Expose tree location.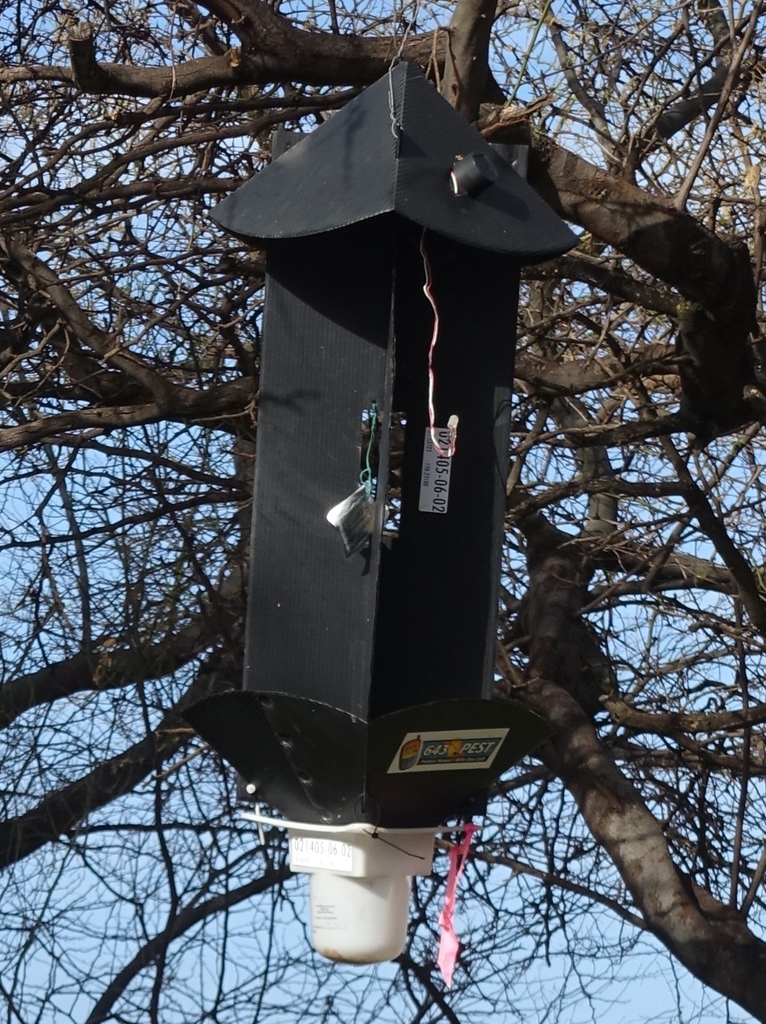
Exposed at [x1=0, y1=0, x2=765, y2=1023].
